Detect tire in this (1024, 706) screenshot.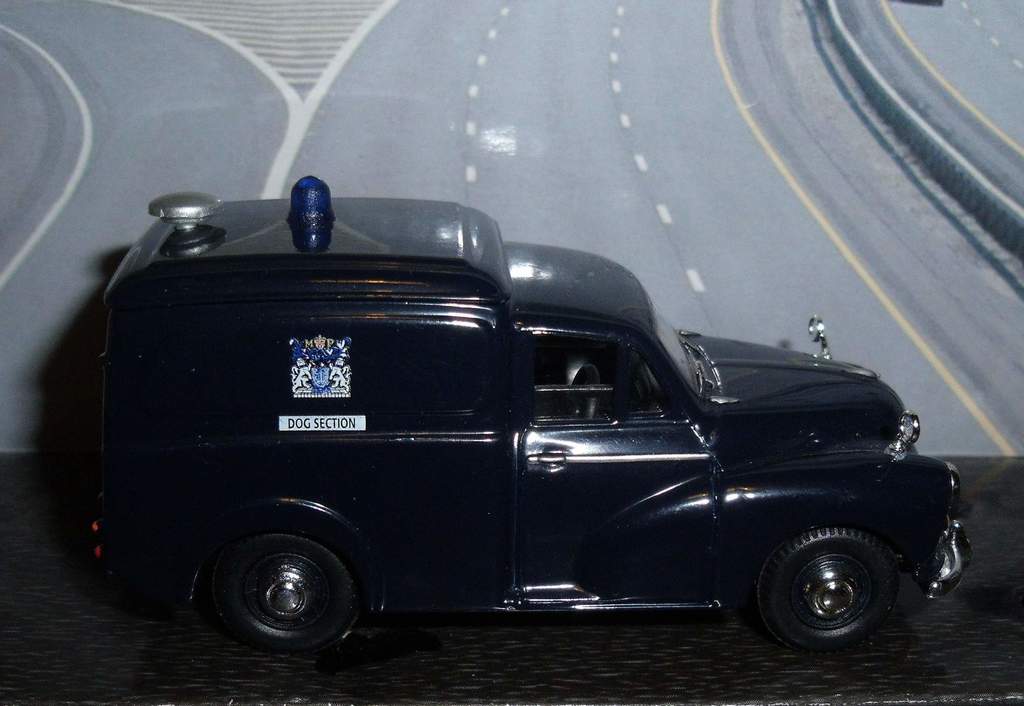
Detection: 753:525:905:644.
